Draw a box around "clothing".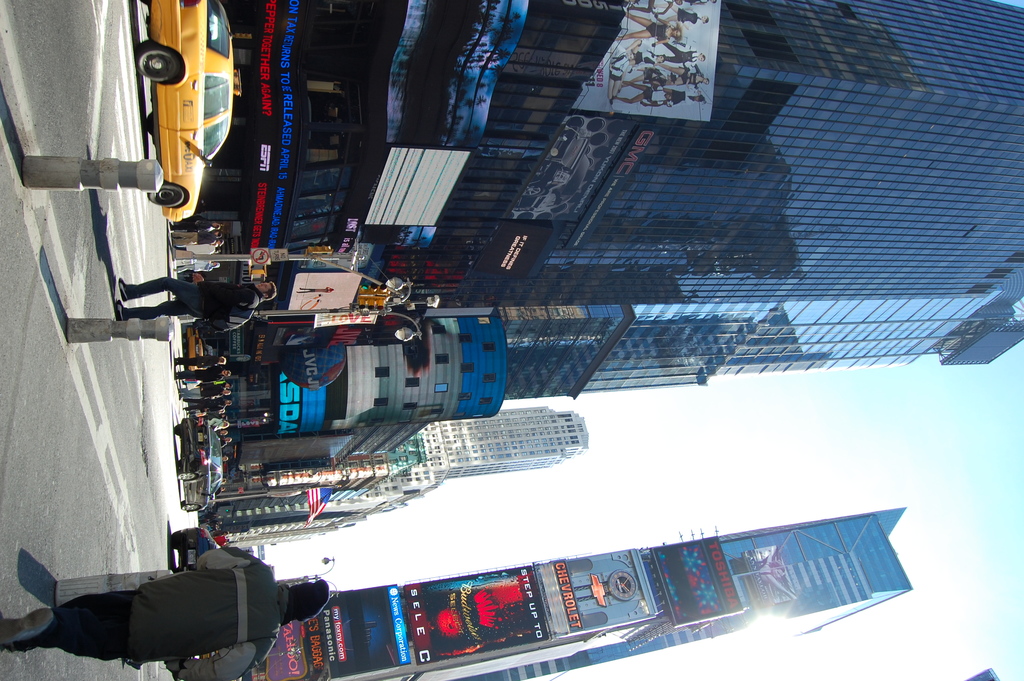
Rect(10, 553, 269, 666).
